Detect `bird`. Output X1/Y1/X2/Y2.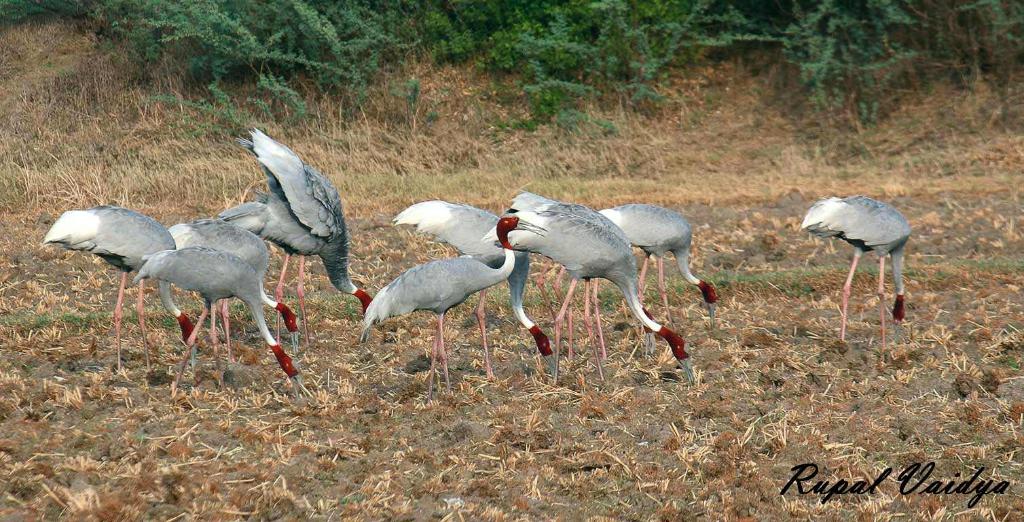
809/180/926/343.
